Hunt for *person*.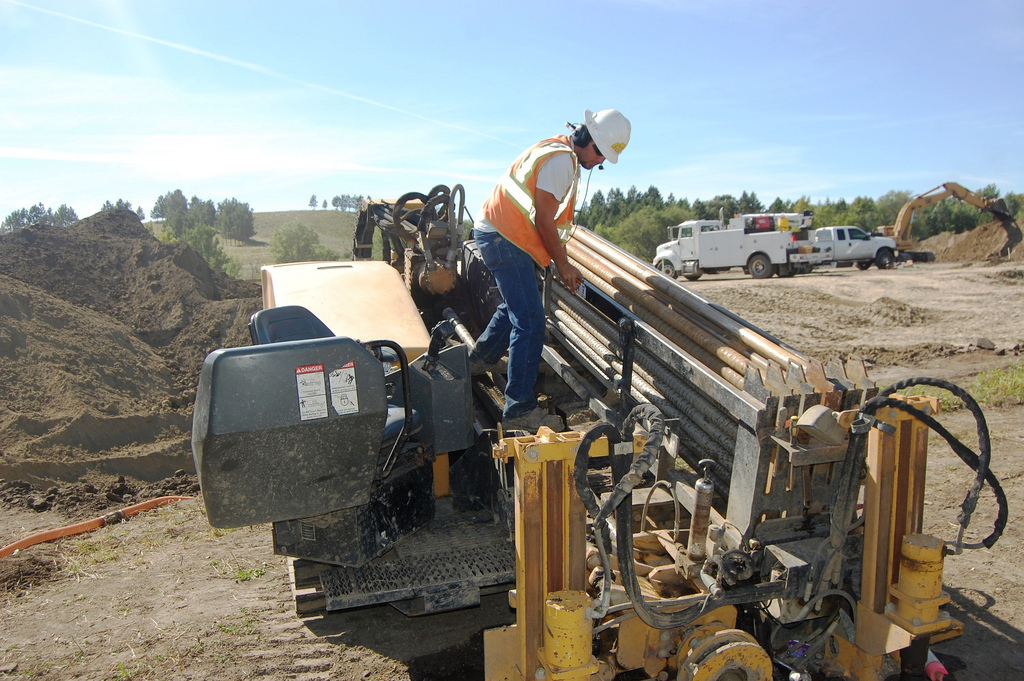
Hunted down at [left=476, top=113, right=620, bottom=409].
